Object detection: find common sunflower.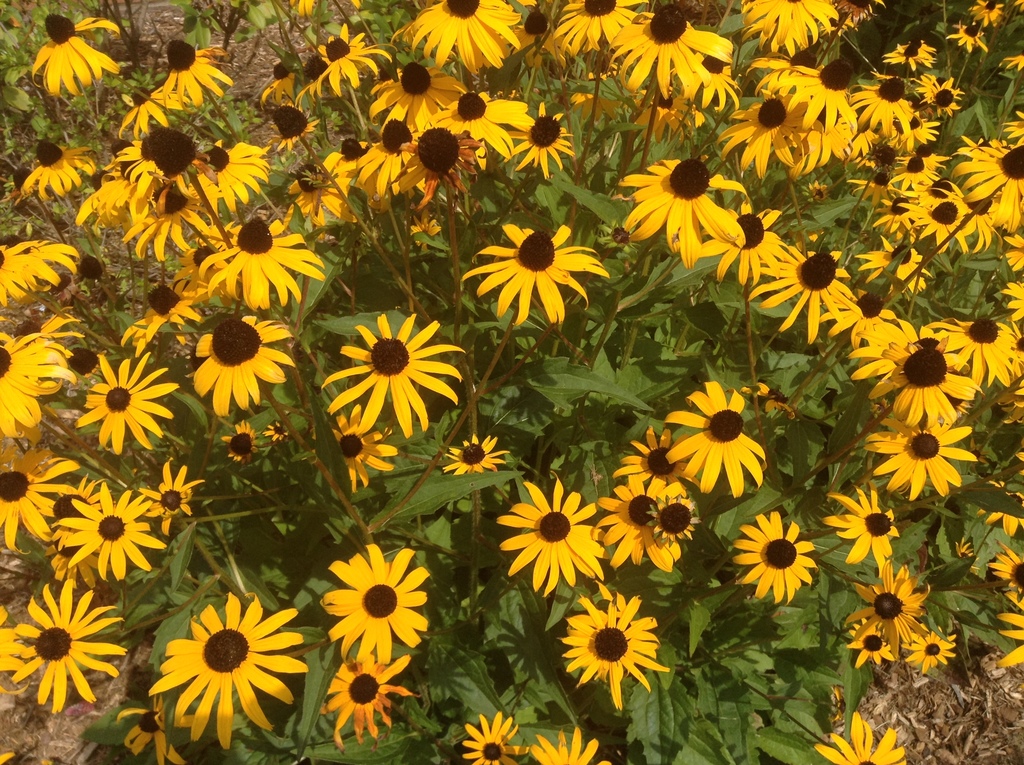
616:152:732:262.
